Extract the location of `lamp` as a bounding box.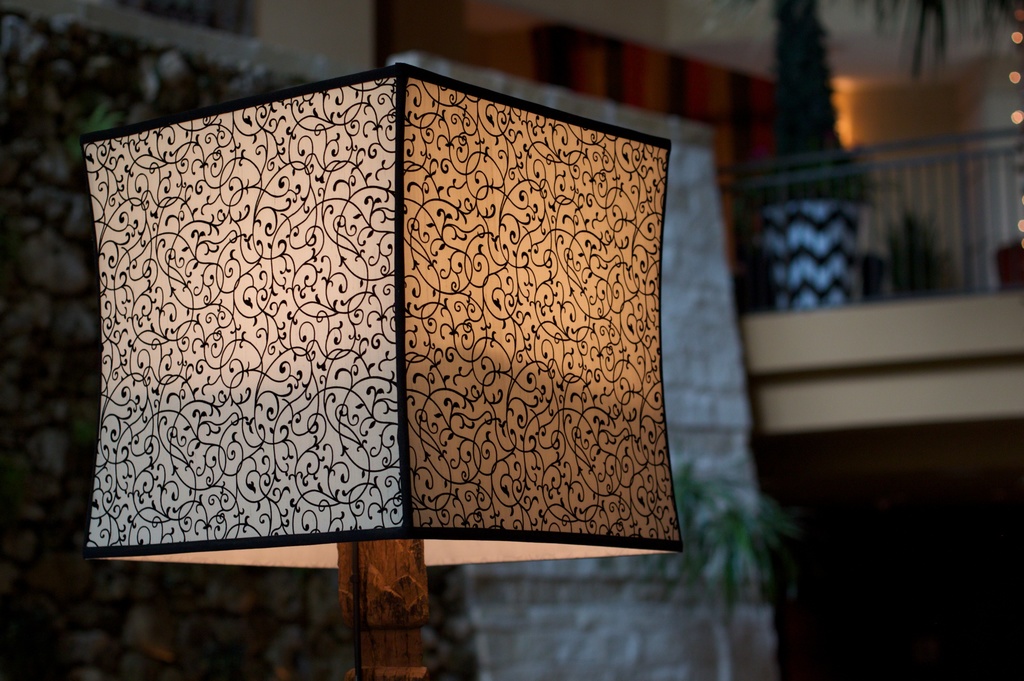
<bbox>137, 0, 701, 680</bbox>.
